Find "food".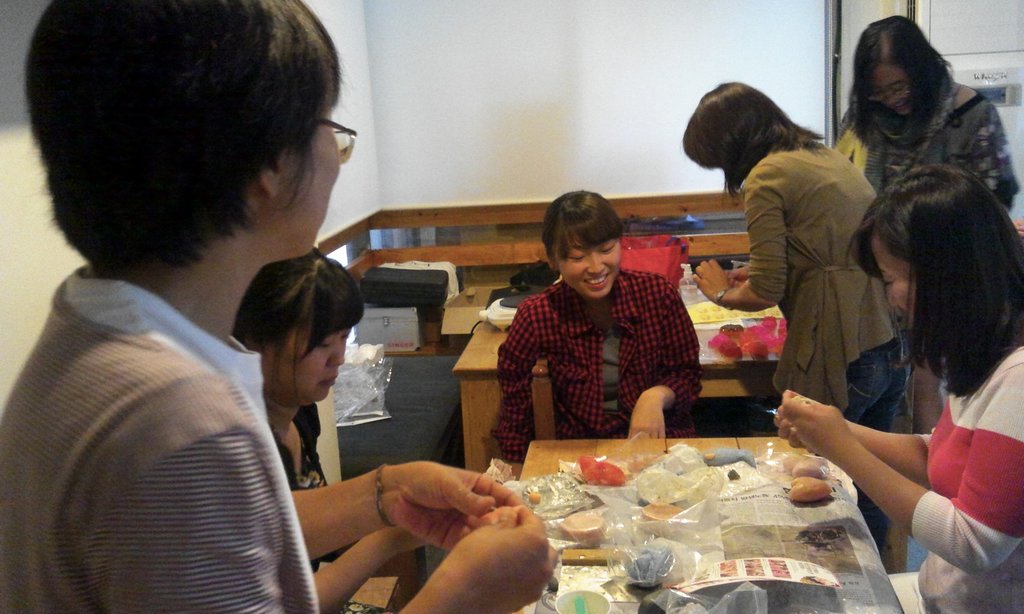
bbox=(525, 488, 546, 507).
